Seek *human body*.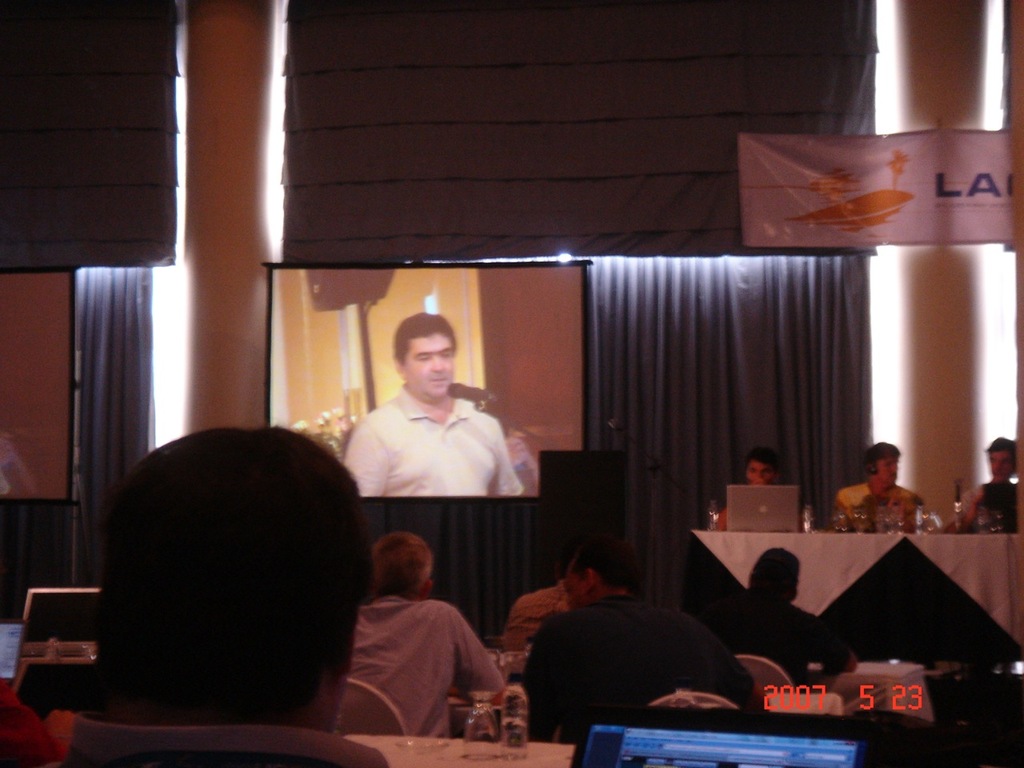
<region>502, 584, 568, 648</region>.
